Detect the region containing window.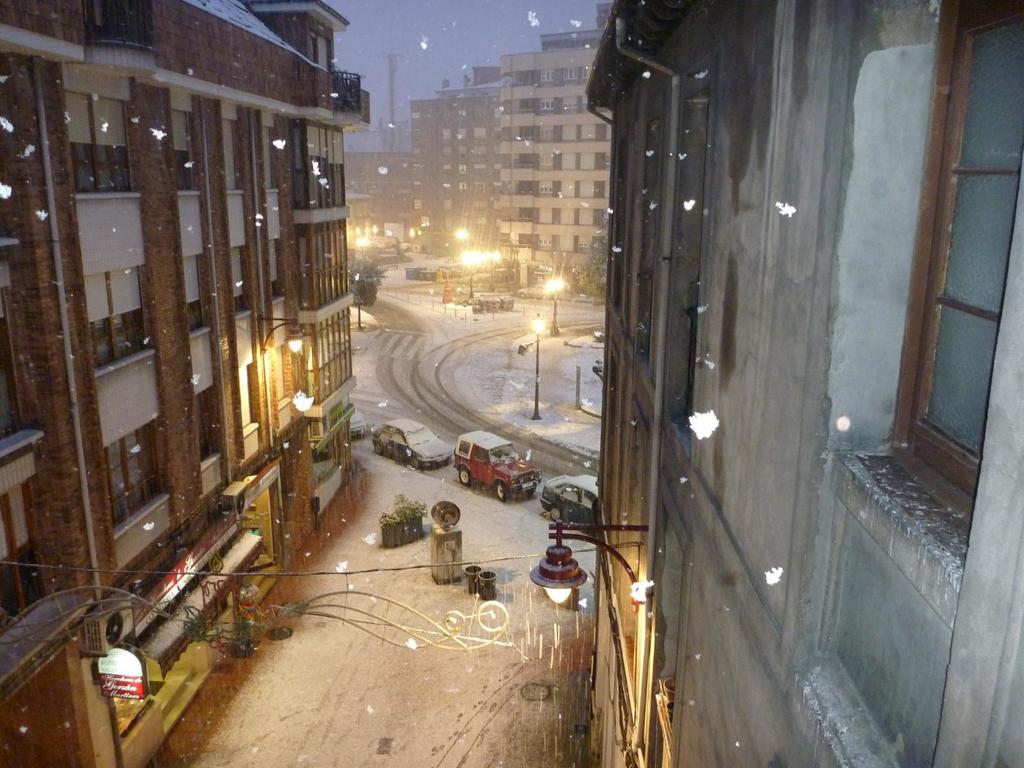
detection(520, 228, 540, 244).
